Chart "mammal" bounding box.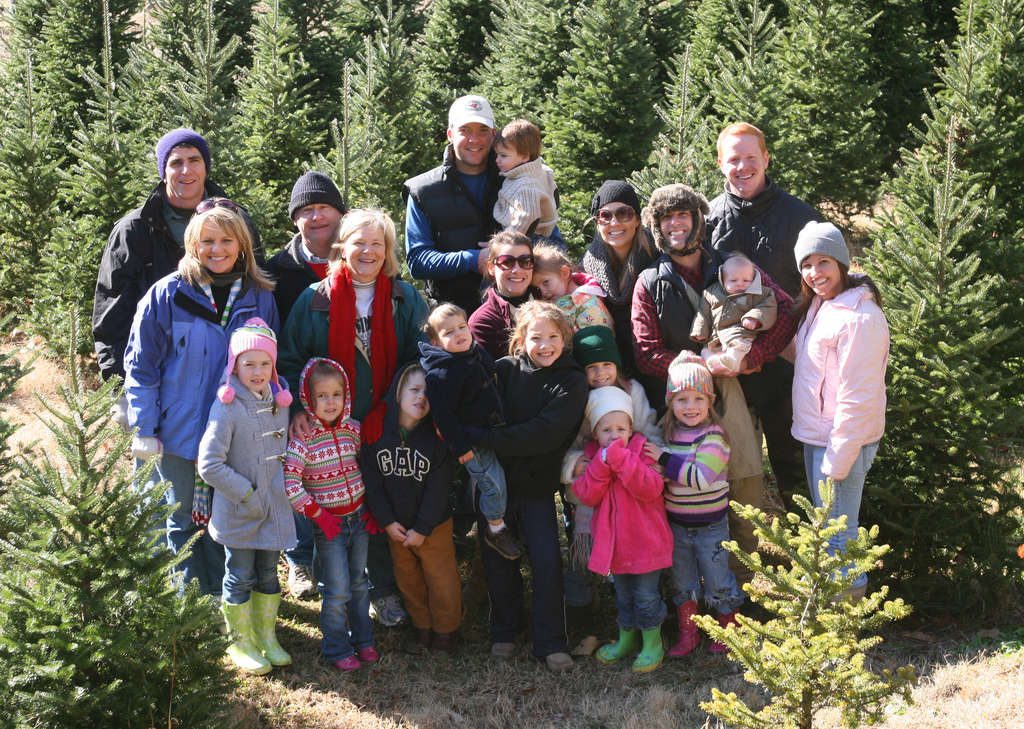
Charted: {"x1": 457, "y1": 299, "x2": 587, "y2": 671}.
